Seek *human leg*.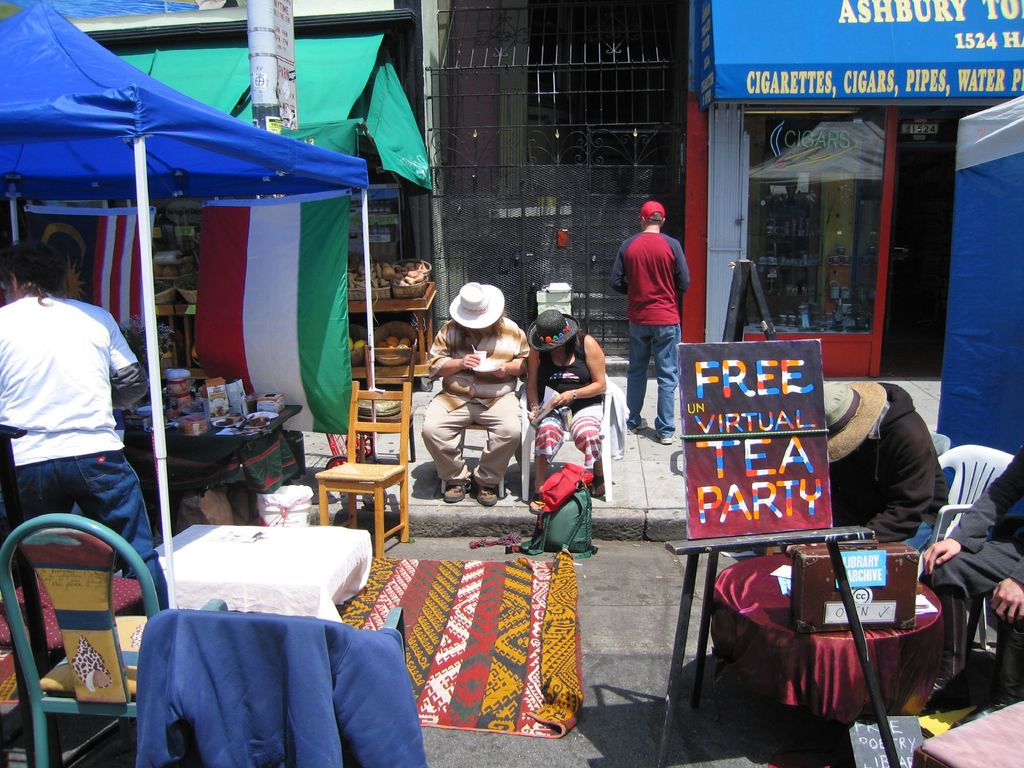
568,396,607,499.
